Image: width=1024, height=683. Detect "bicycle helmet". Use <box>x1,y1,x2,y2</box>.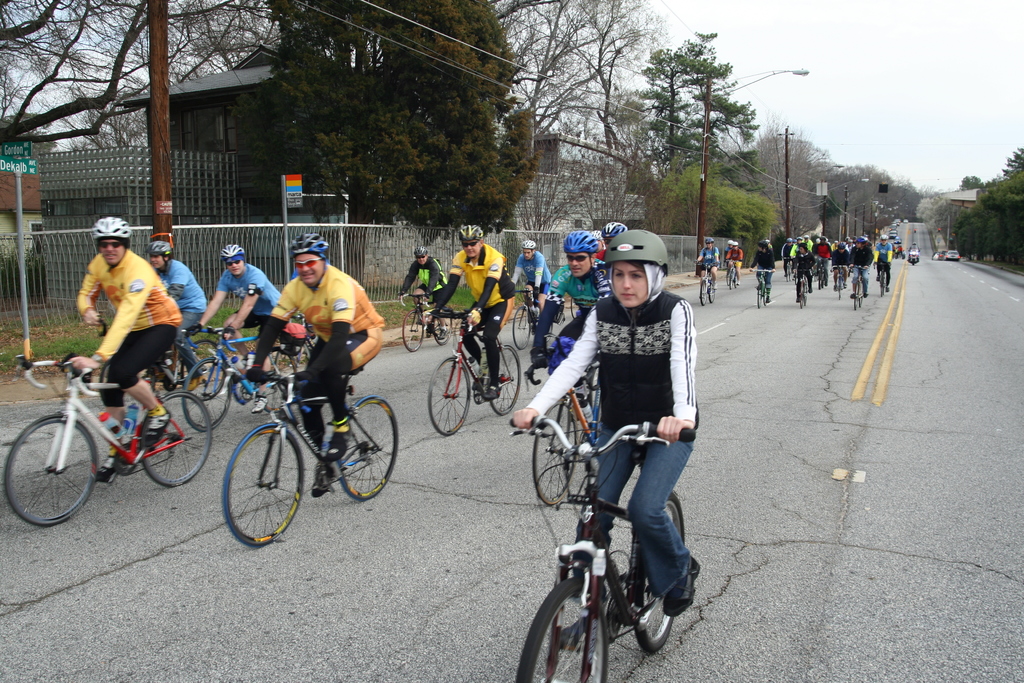
<box>563,231,598,265</box>.
